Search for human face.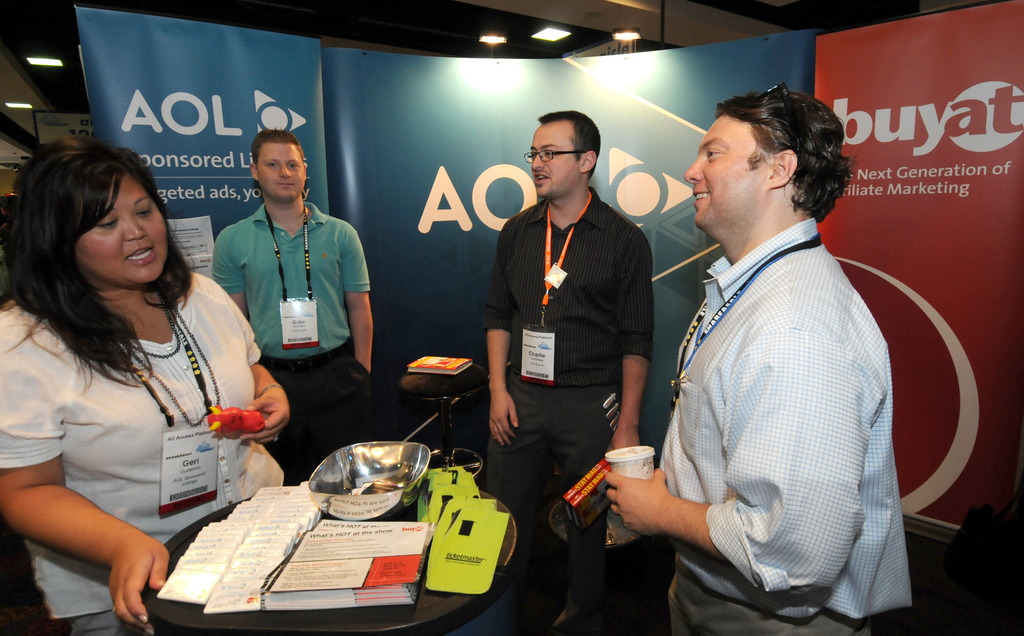
Found at <bbox>70, 159, 168, 286</bbox>.
